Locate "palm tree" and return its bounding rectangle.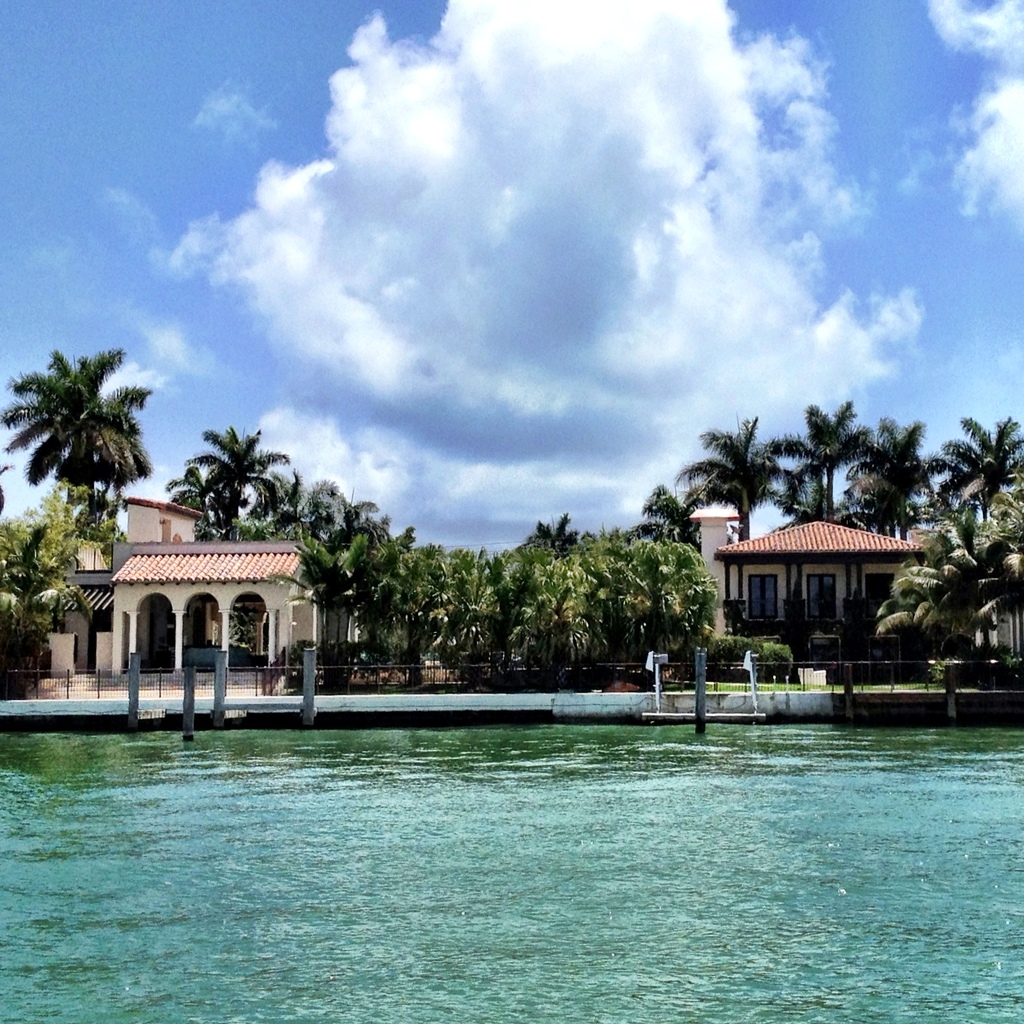
x1=297, y1=505, x2=385, y2=663.
